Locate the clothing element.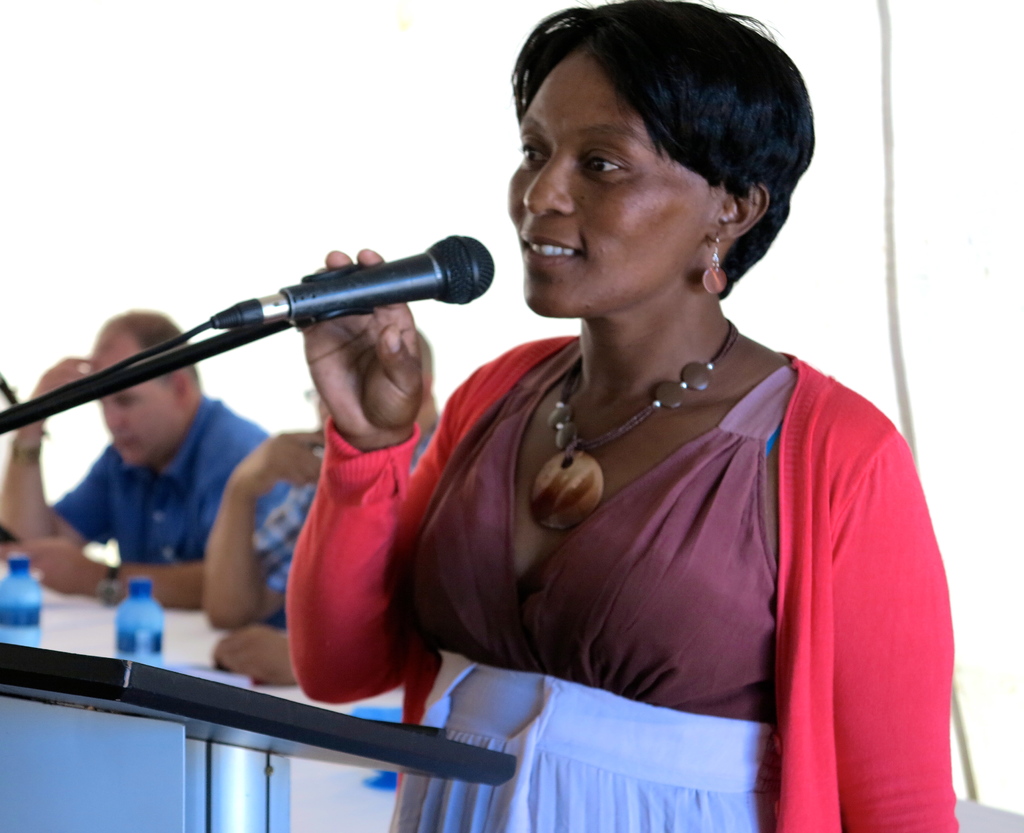
Element bbox: <region>20, 394, 270, 600</region>.
